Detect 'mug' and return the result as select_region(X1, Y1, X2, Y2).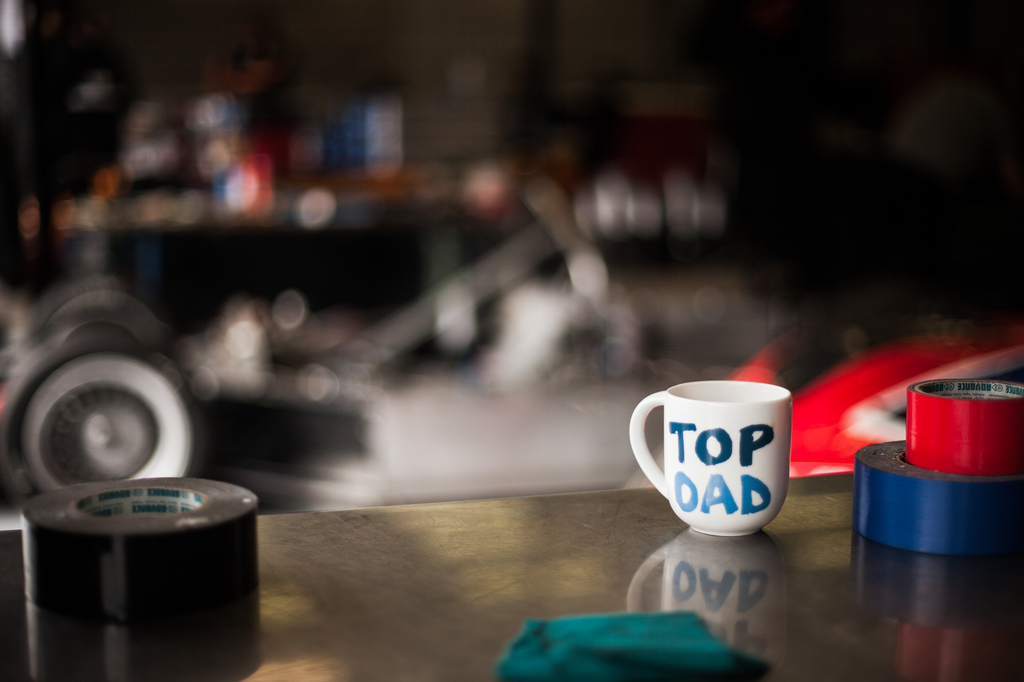
select_region(628, 381, 797, 540).
